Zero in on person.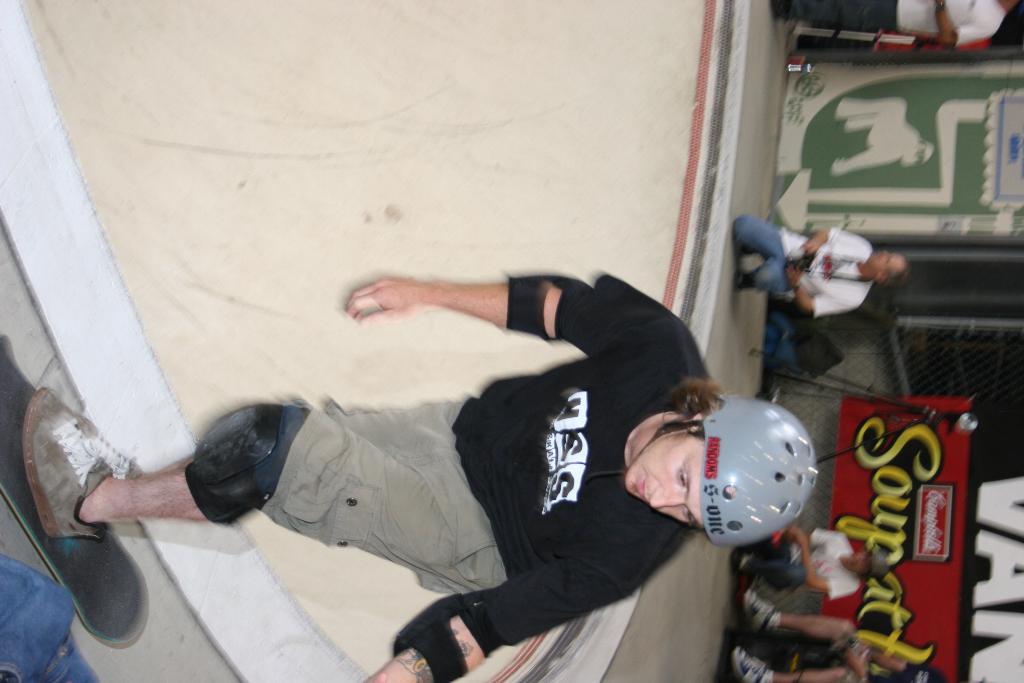
Zeroed in: <box>726,589,944,682</box>.
